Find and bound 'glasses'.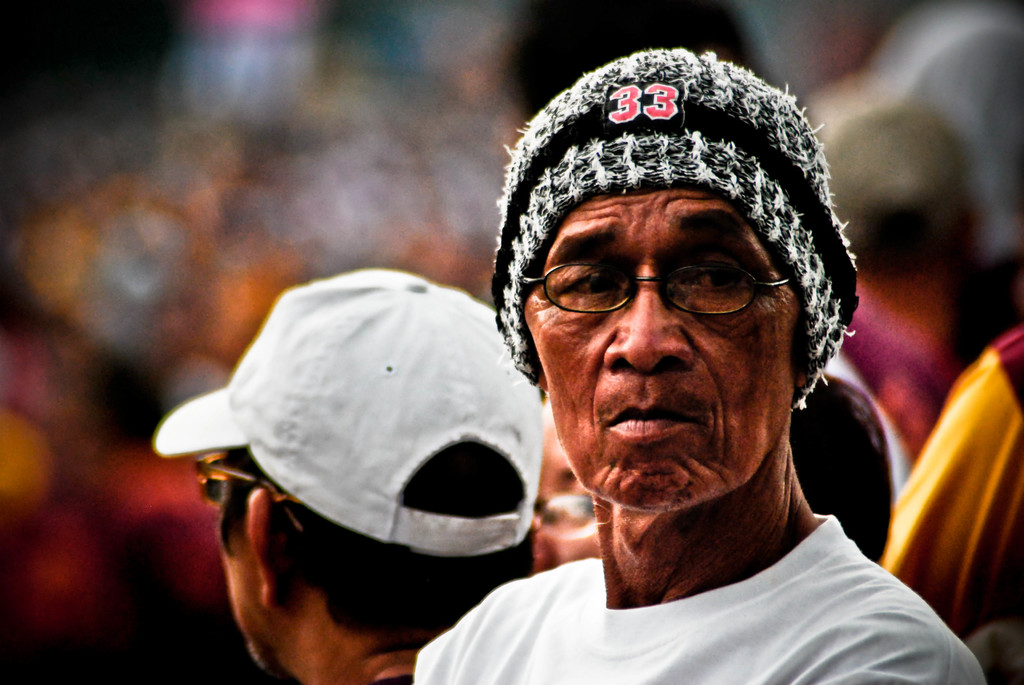
Bound: <region>514, 262, 790, 324</region>.
